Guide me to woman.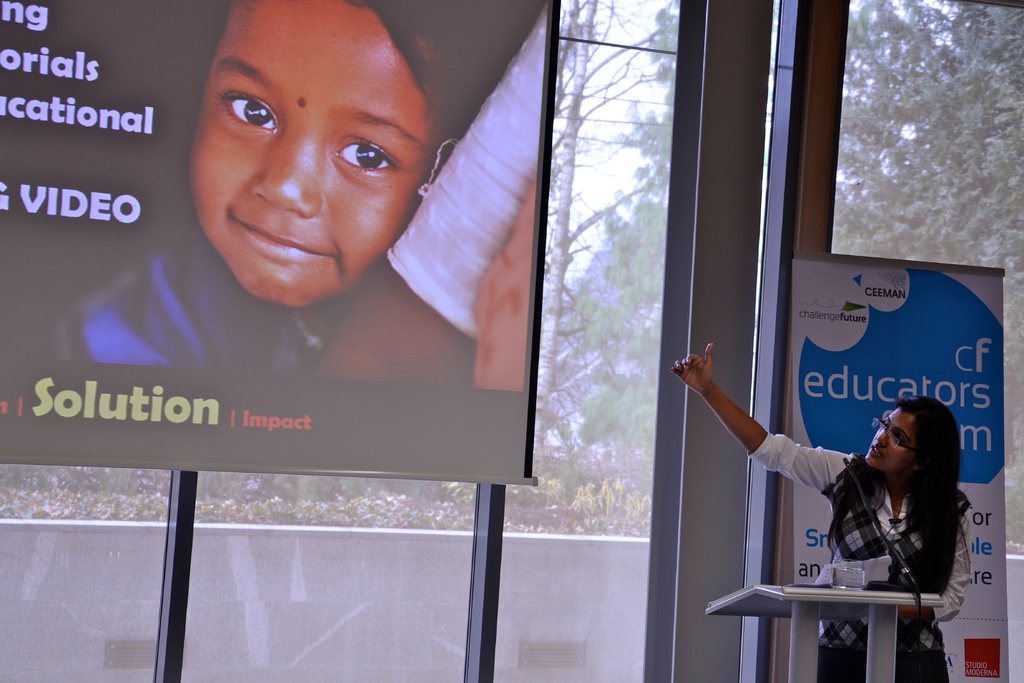
Guidance: crop(671, 345, 973, 682).
